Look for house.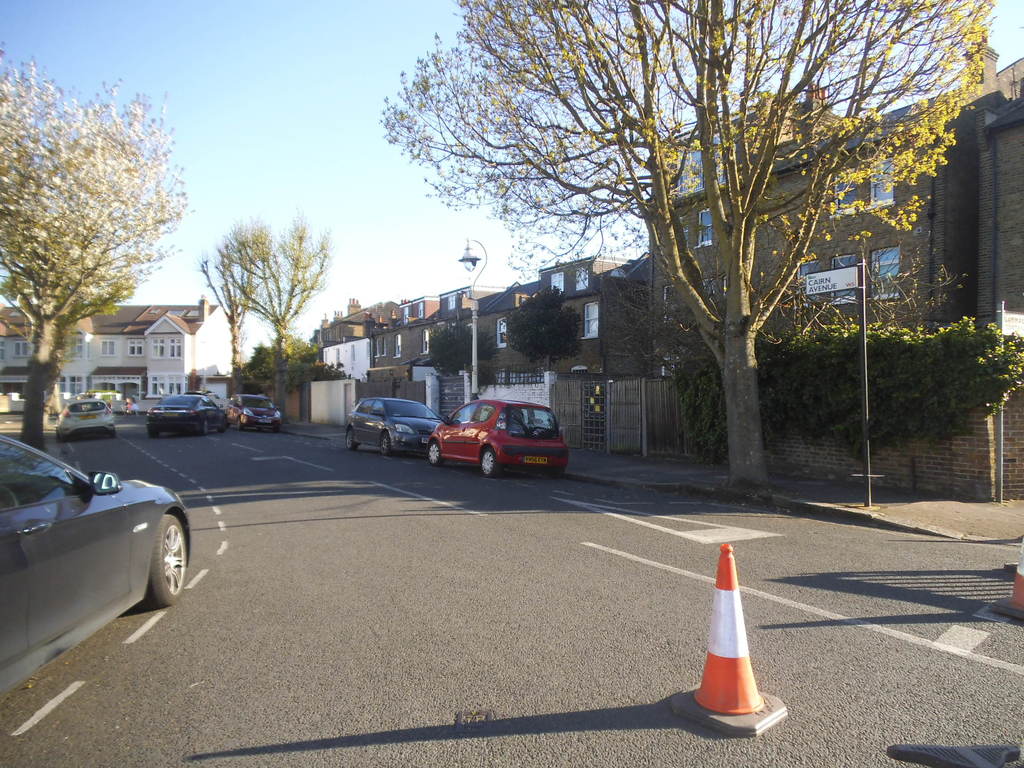
Found: region(641, 60, 1023, 507).
